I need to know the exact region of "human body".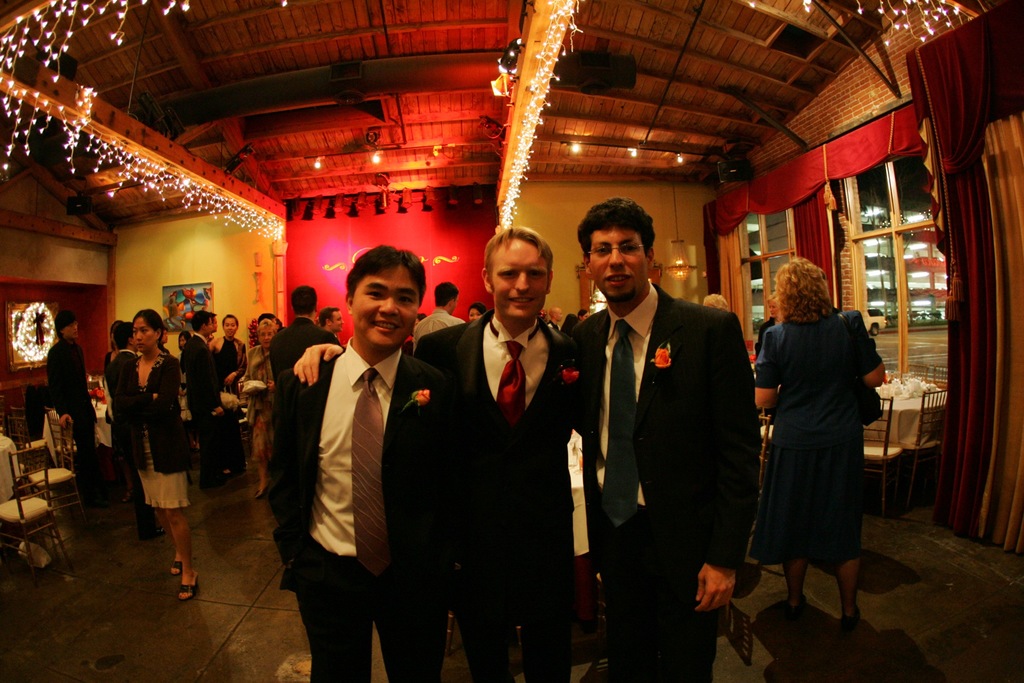
Region: left=105, top=350, right=160, bottom=534.
